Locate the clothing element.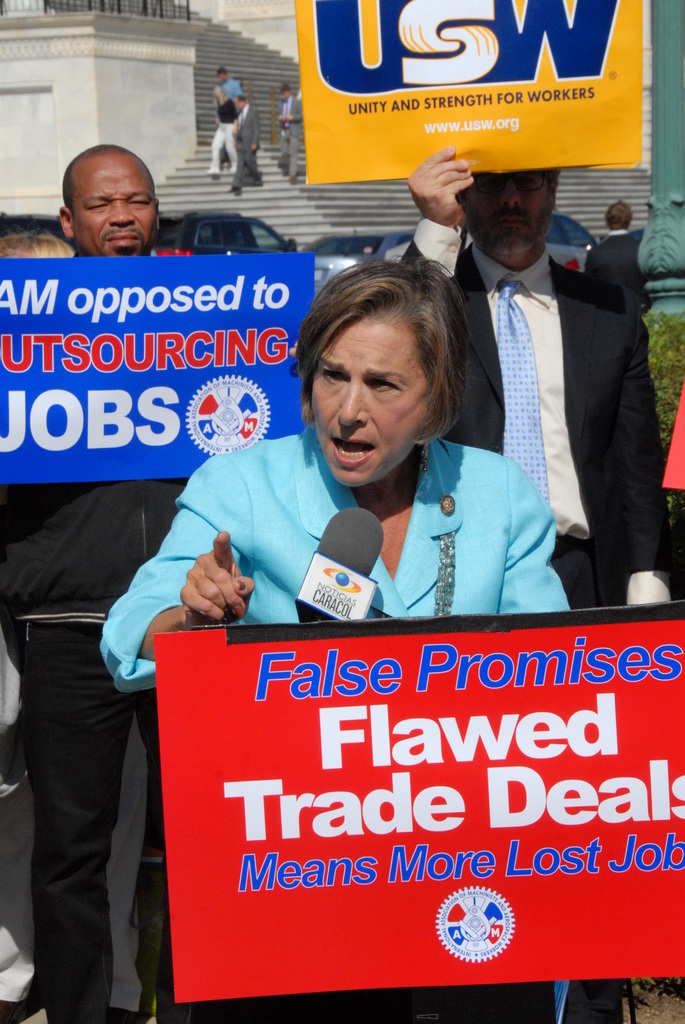
Element bbox: (210,98,239,168).
